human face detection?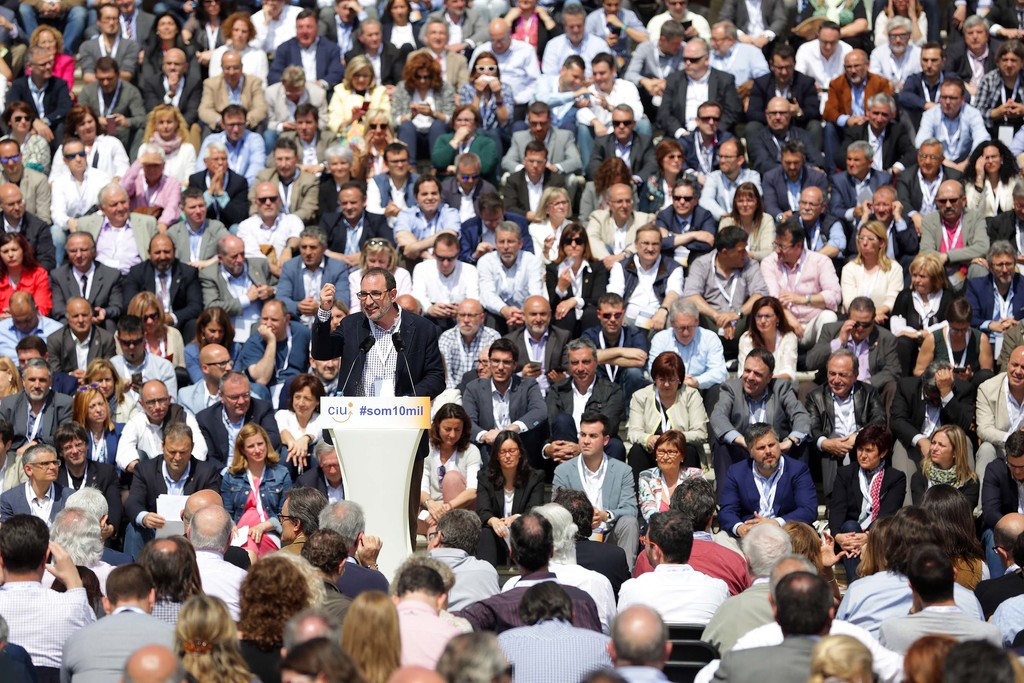
left=427, top=23, right=448, bottom=47
